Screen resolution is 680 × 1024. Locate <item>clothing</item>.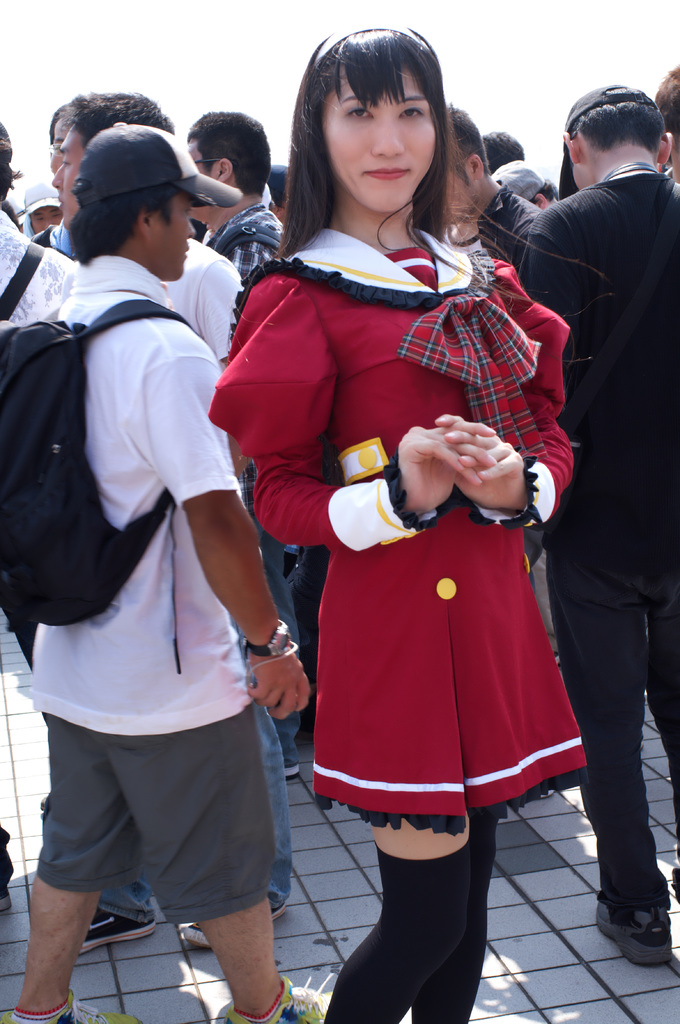
{"left": 199, "top": 227, "right": 582, "bottom": 845}.
